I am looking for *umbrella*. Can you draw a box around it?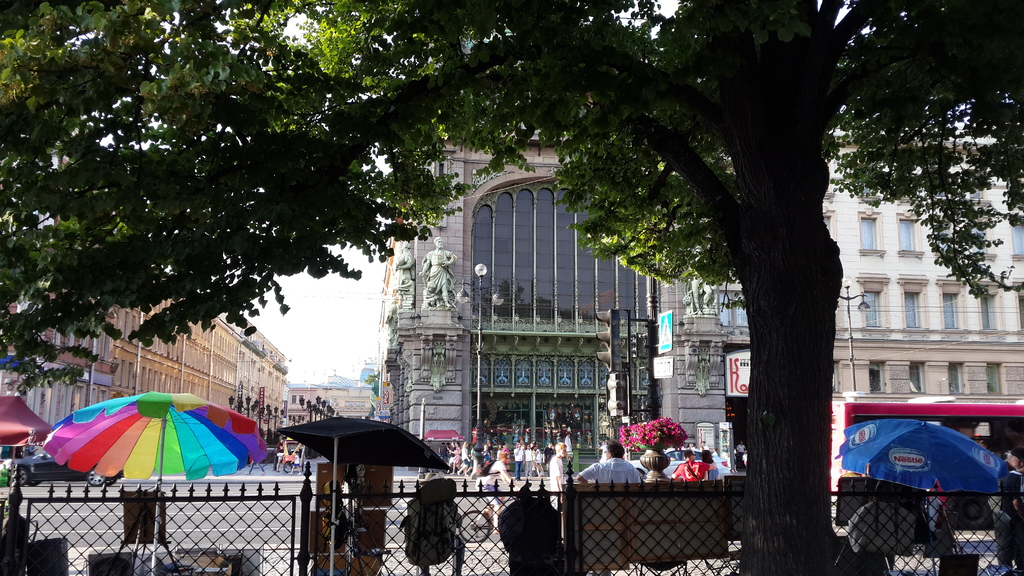
Sure, the bounding box is crop(276, 417, 451, 575).
